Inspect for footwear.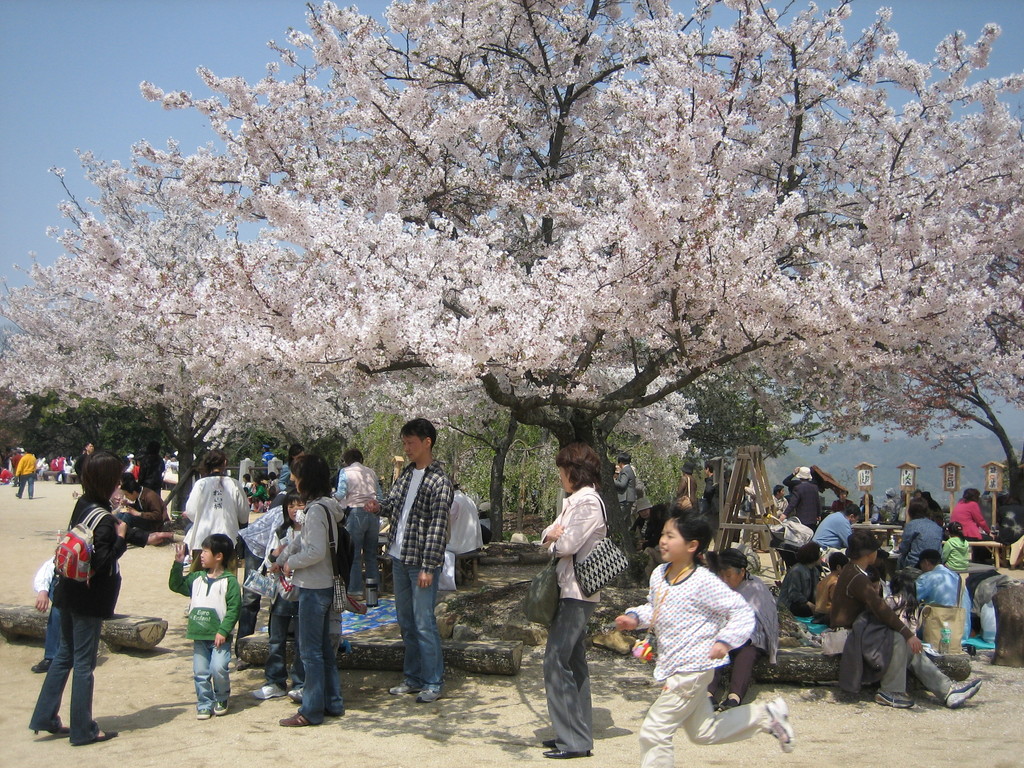
Inspection: {"x1": 875, "y1": 695, "x2": 915, "y2": 710}.
